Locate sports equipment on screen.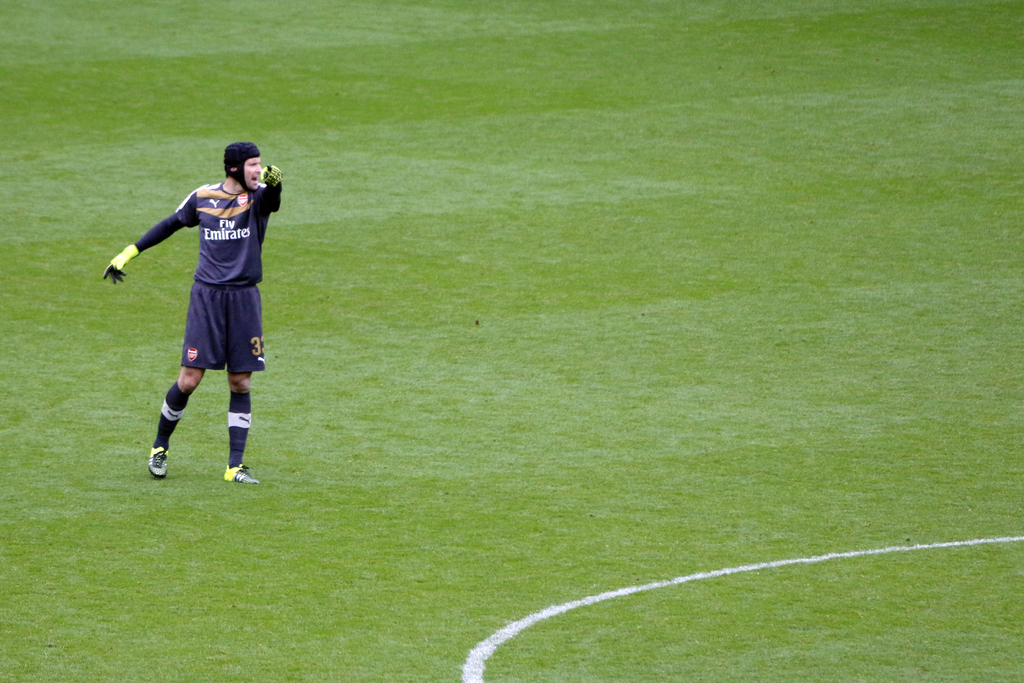
On screen at bbox=[103, 246, 139, 283].
